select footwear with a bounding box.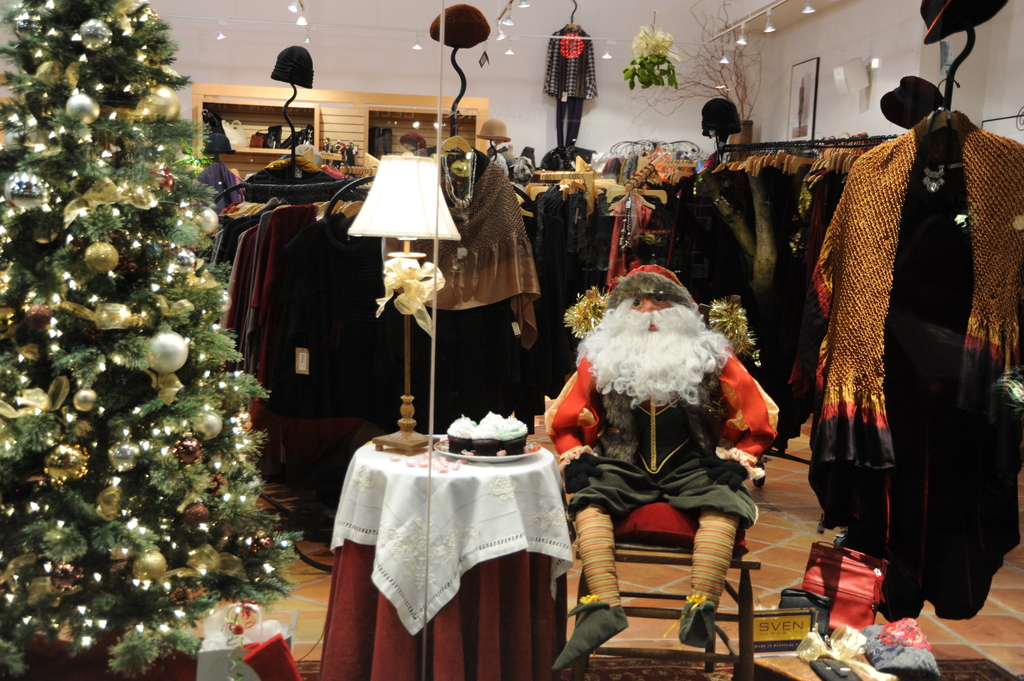
locate(548, 600, 625, 674).
